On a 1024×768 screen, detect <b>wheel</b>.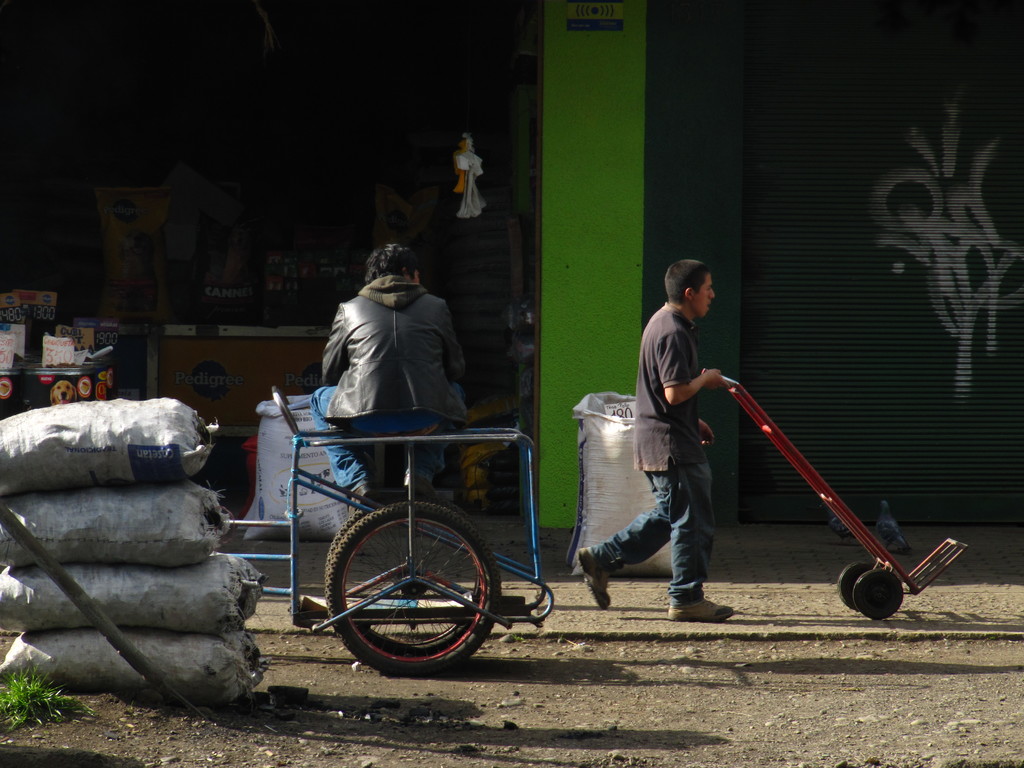
<box>308,513,497,670</box>.
